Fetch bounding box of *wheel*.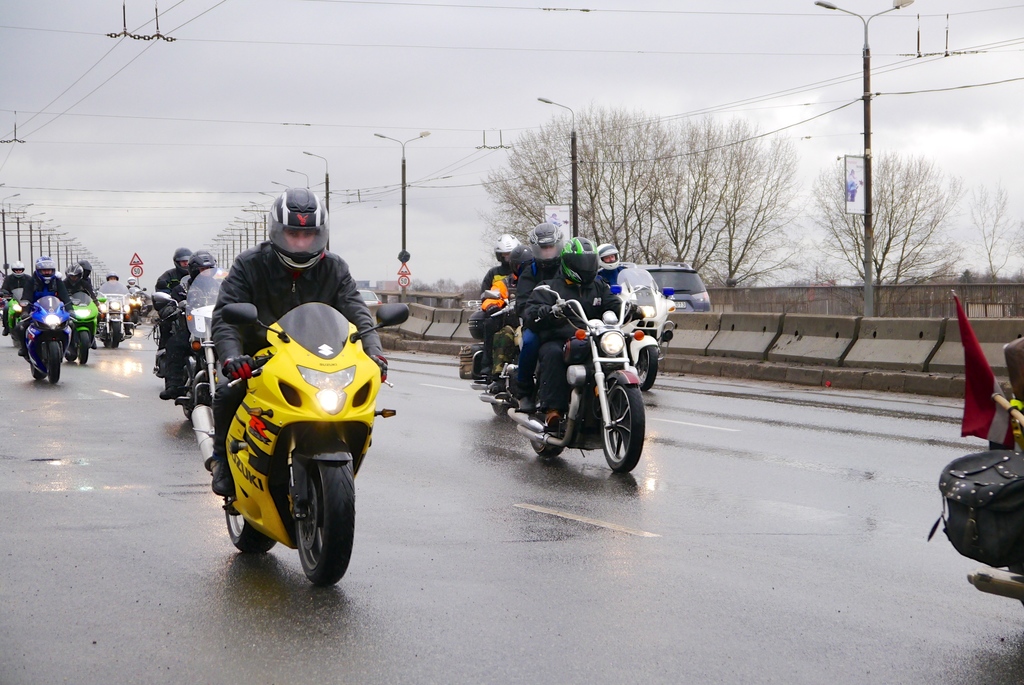
Bbox: box(223, 497, 275, 554).
